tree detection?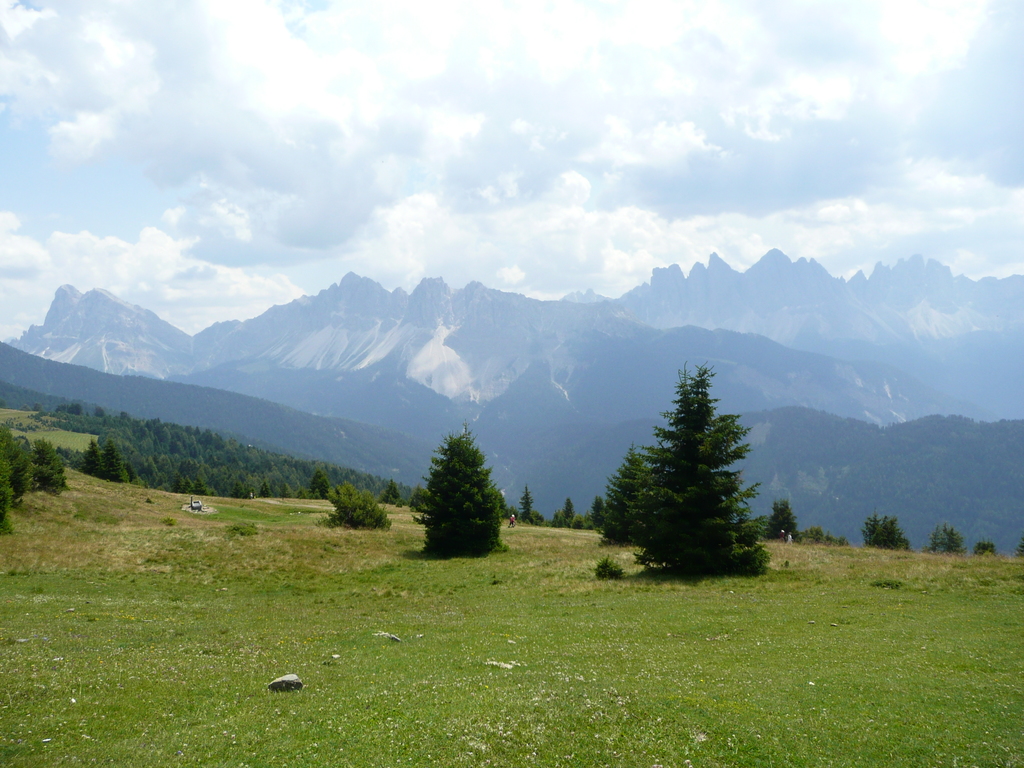
(x1=76, y1=438, x2=130, y2=484)
